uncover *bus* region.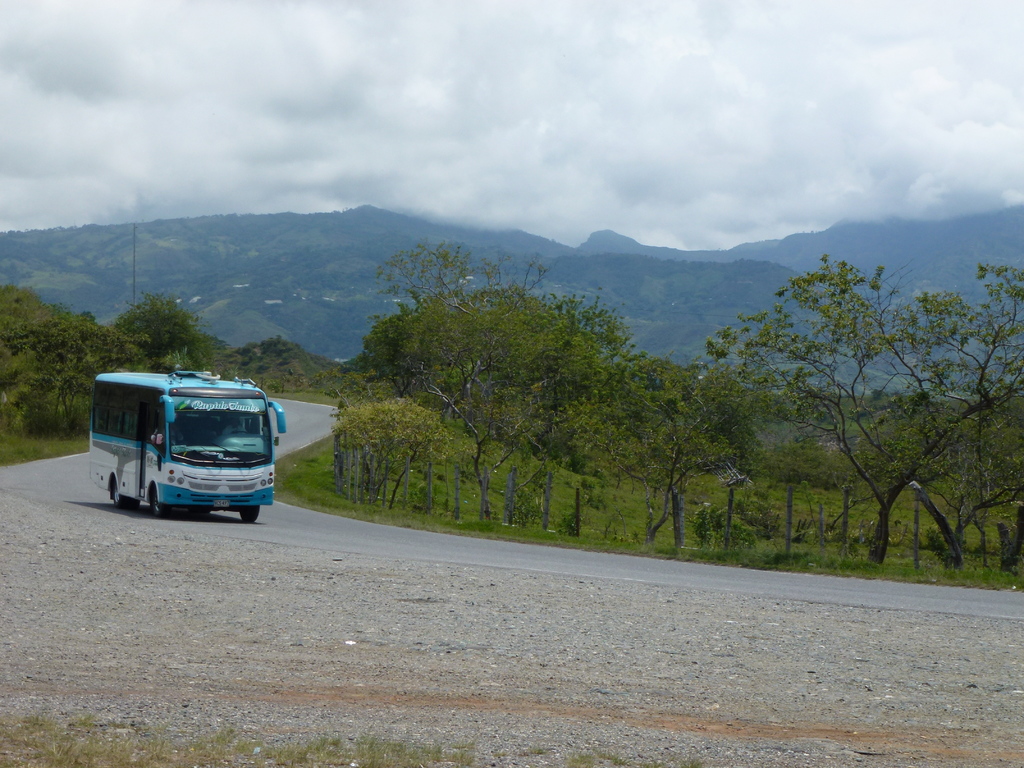
Uncovered: detection(88, 368, 285, 524).
